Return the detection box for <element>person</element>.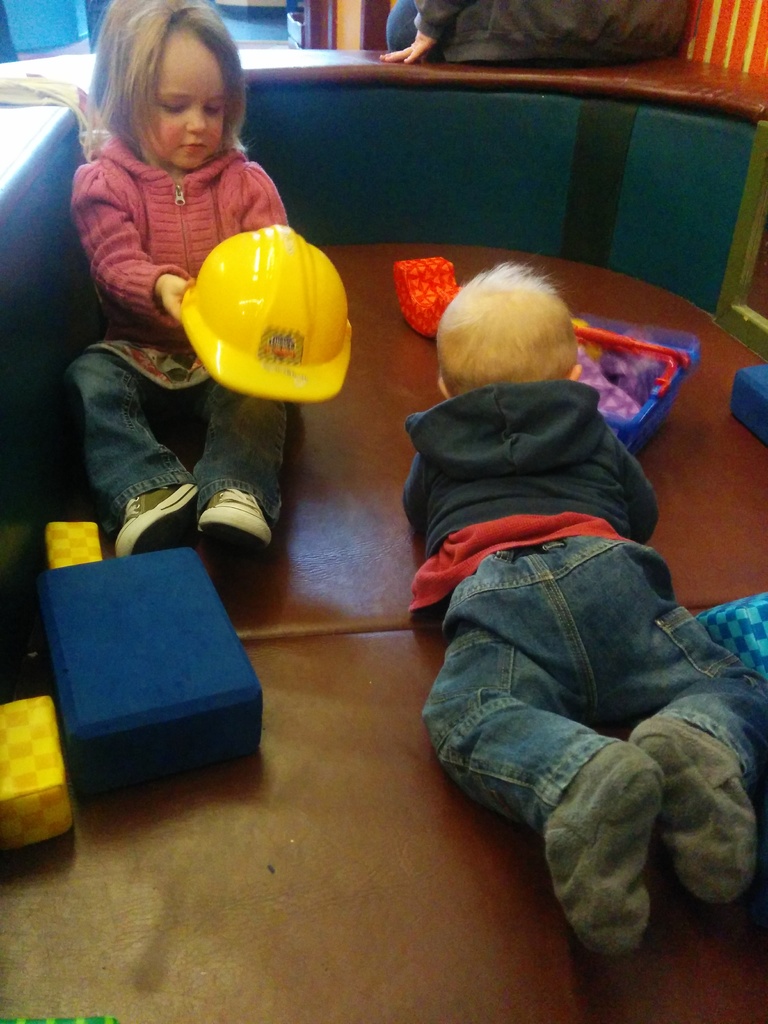
{"x1": 72, "y1": 0, "x2": 355, "y2": 574}.
